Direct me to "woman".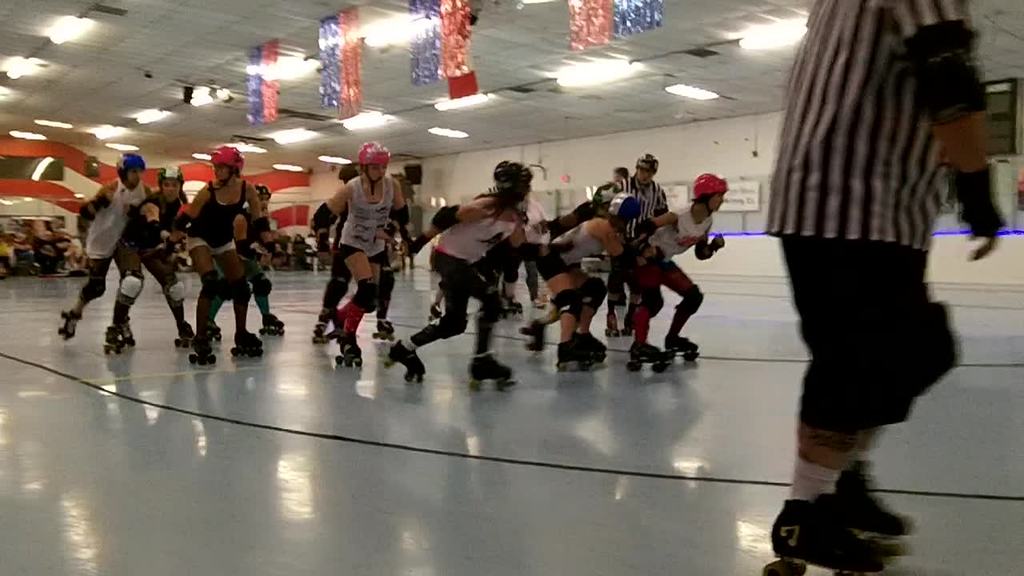
Direction: region(534, 190, 639, 371).
